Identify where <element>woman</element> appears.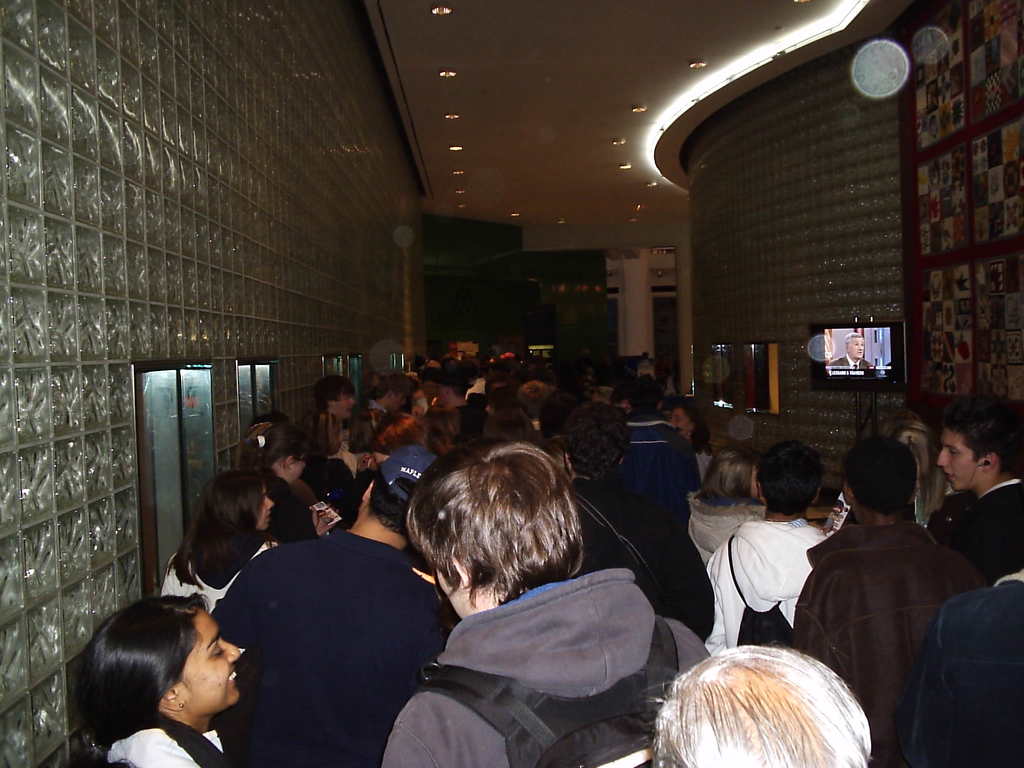
Appears at box(41, 576, 285, 767).
